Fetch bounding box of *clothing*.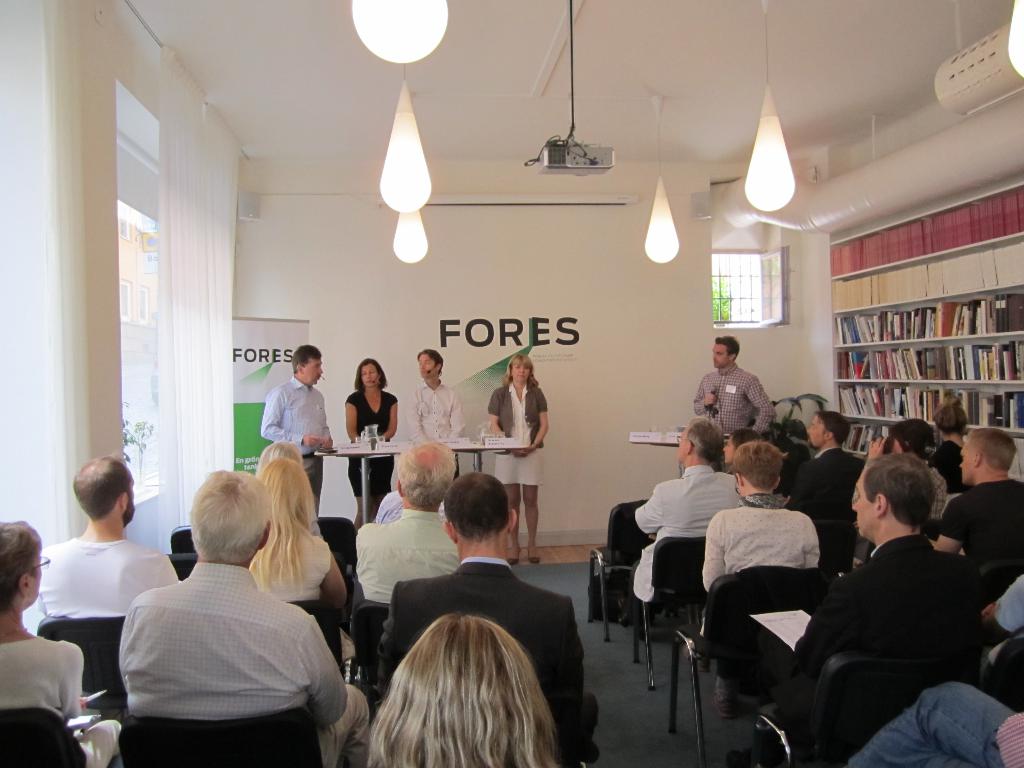
Bbox: 692 363 776 476.
